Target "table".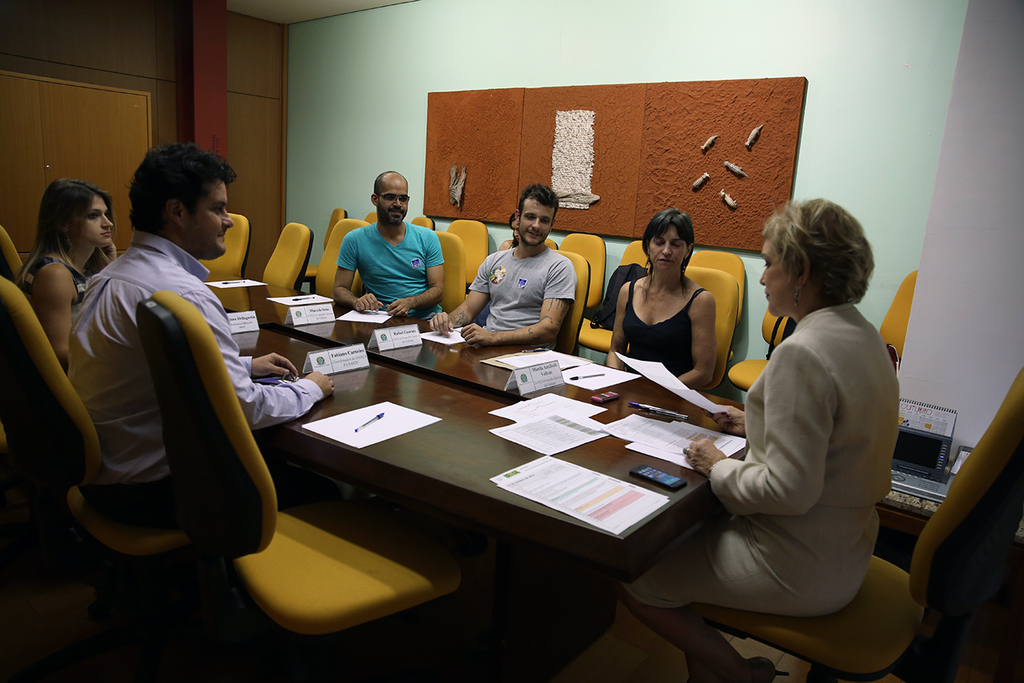
Target region: x1=276, y1=331, x2=756, y2=637.
